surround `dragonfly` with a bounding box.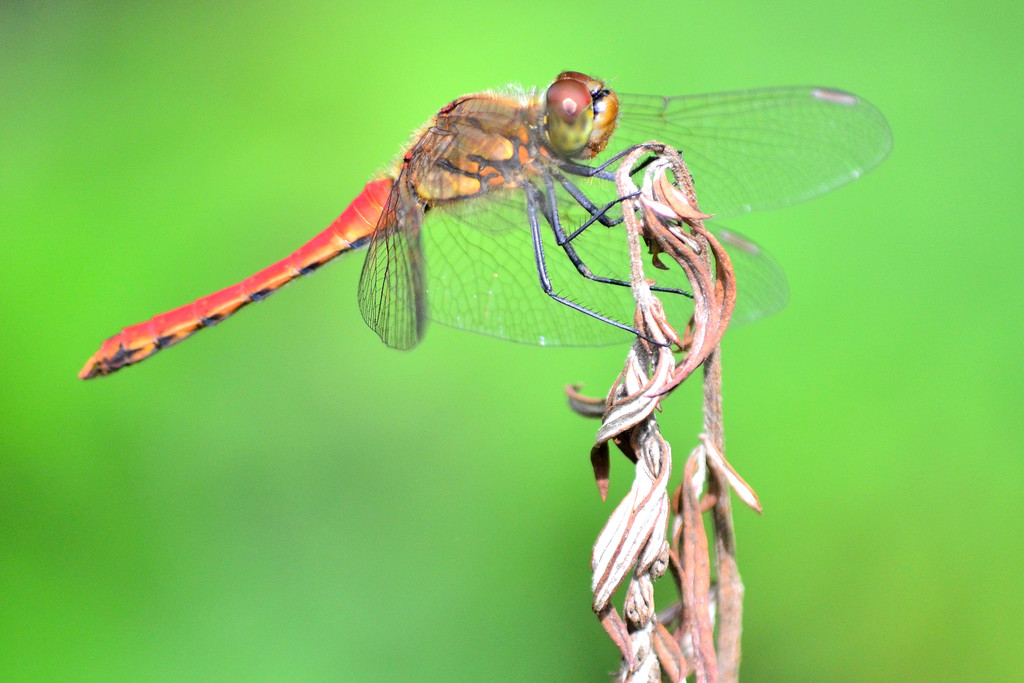
[x1=77, y1=74, x2=896, y2=385].
